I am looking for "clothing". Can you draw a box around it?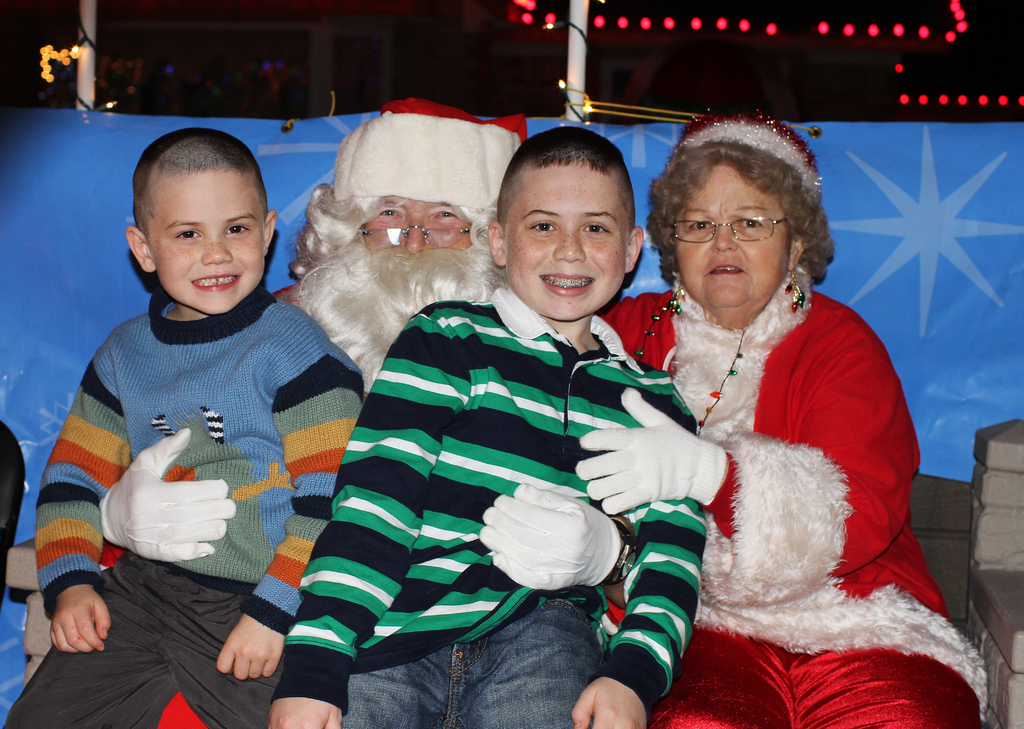
Sure, the bounding box is (left=598, top=278, right=992, bottom=728).
